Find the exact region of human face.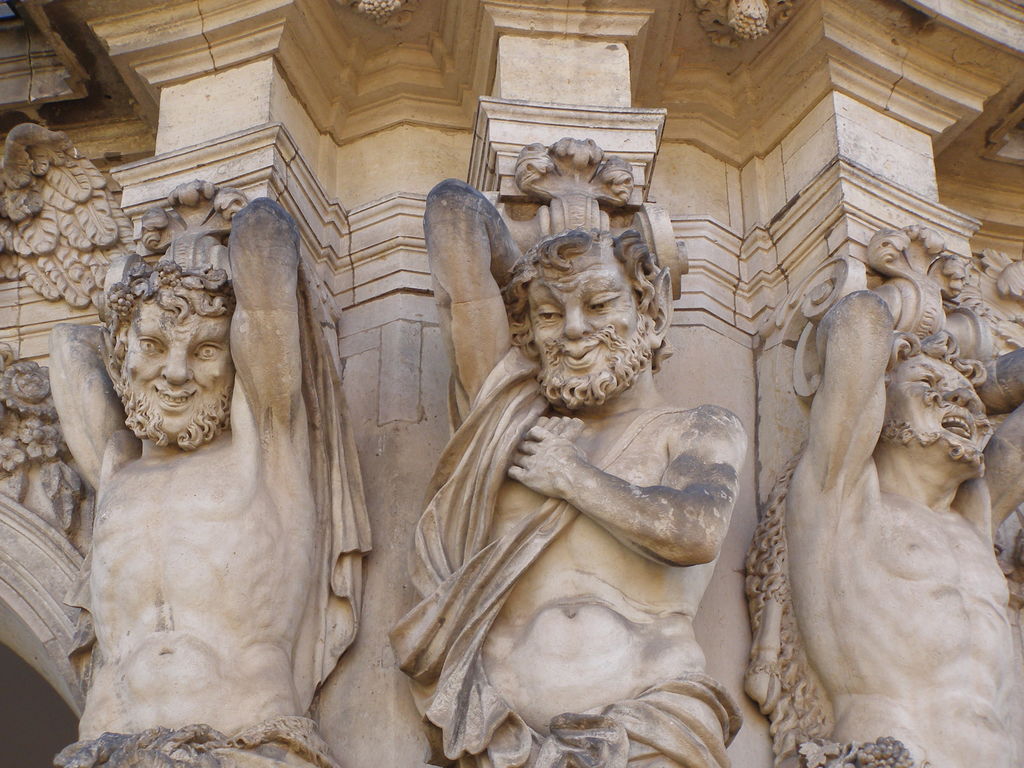
Exact region: bbox(120, 291, 235, 447).
